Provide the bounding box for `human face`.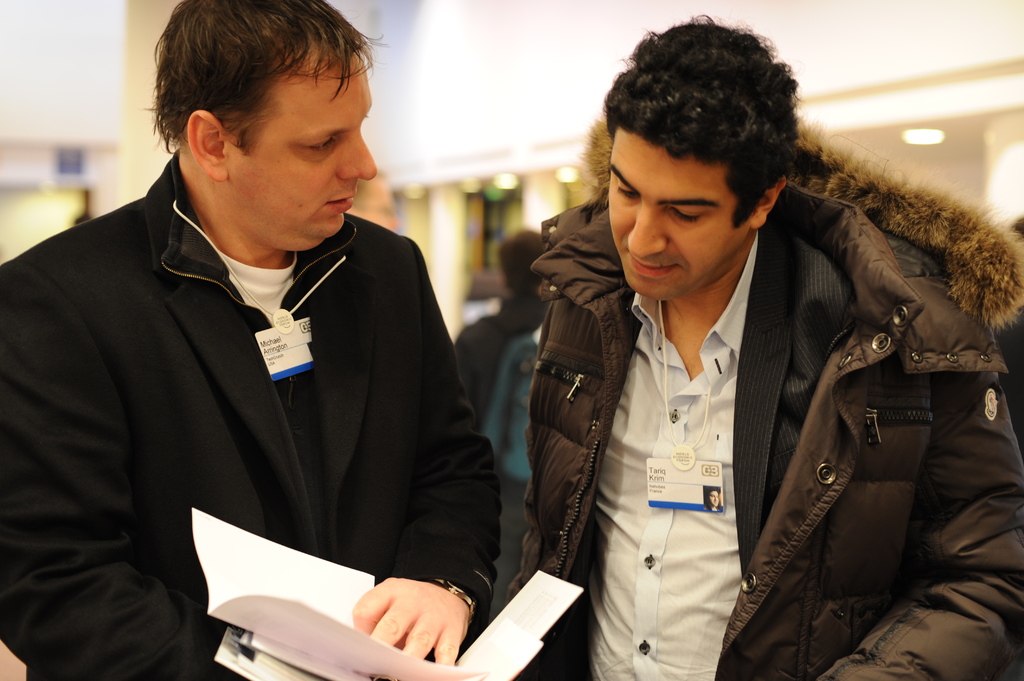
locate(226, 45, 381, 250).
